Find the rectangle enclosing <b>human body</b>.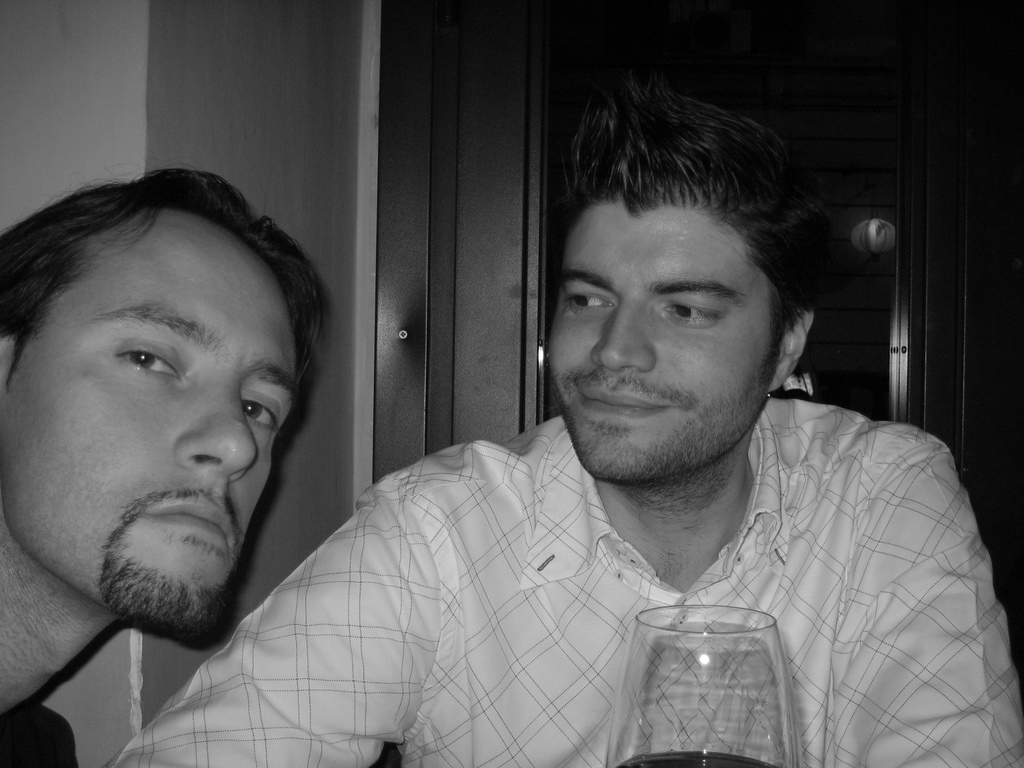
region(37, 162, 869, 767).
